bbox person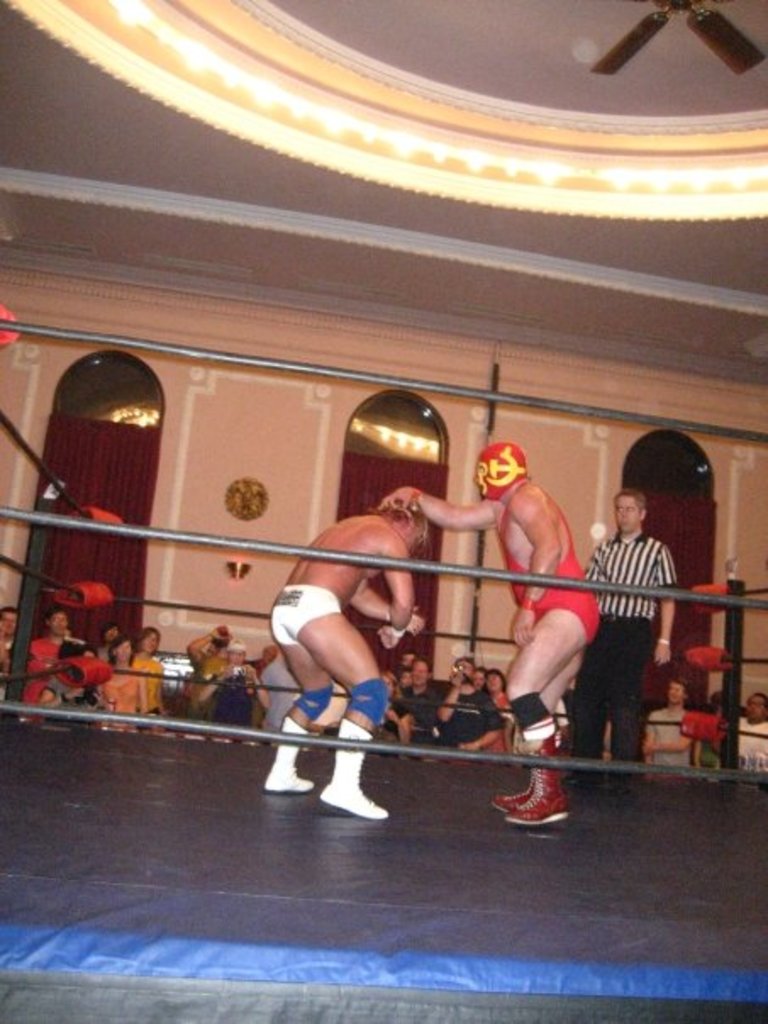
198:639:270:727
